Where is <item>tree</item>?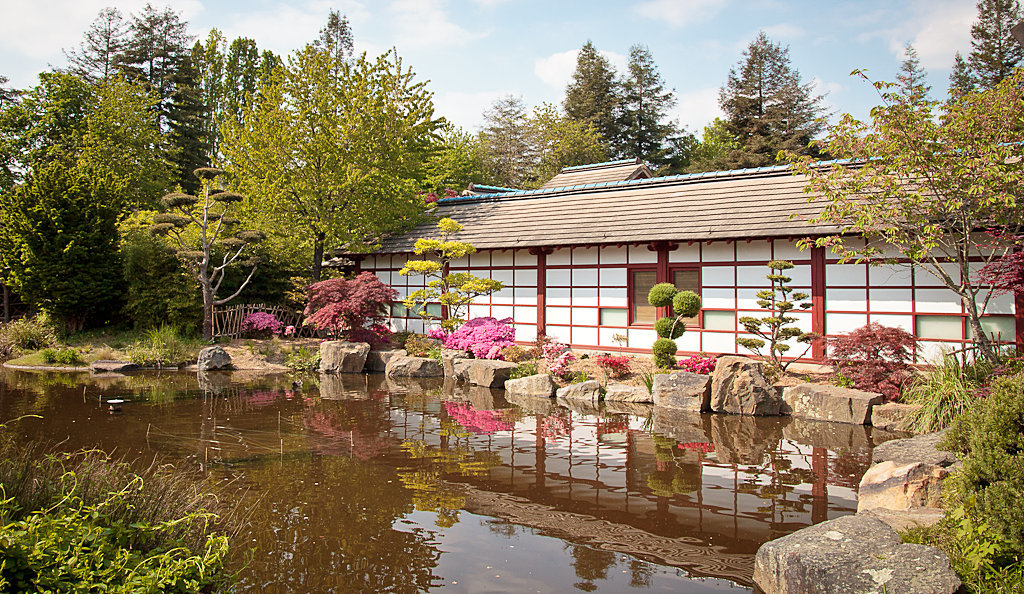
rect(970, 0, 1023, 88).
